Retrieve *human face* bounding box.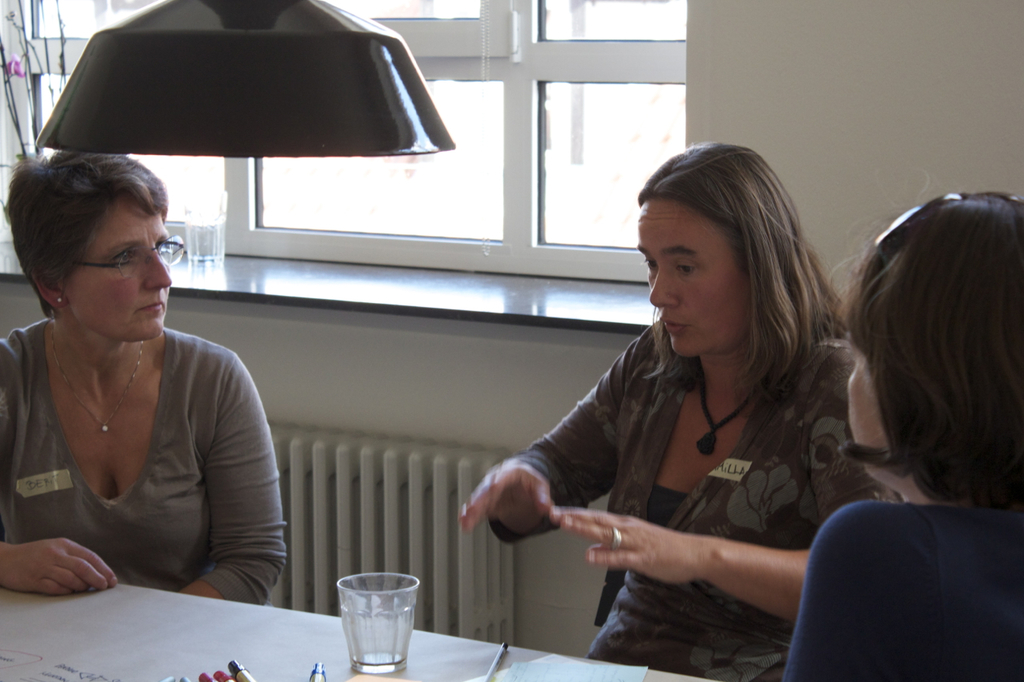
Bounding box: box=[844, 341, 890, 489].
